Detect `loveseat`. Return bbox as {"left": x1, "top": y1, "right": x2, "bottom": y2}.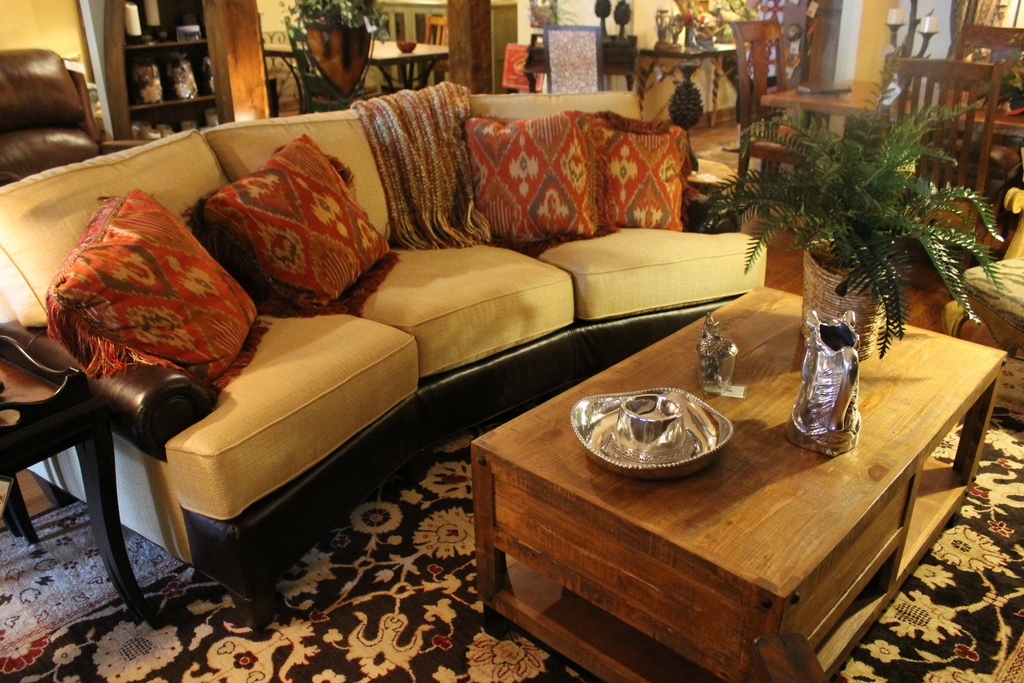
{"left": 0, "top": 85, "right": 779, "bottom": 625}.
